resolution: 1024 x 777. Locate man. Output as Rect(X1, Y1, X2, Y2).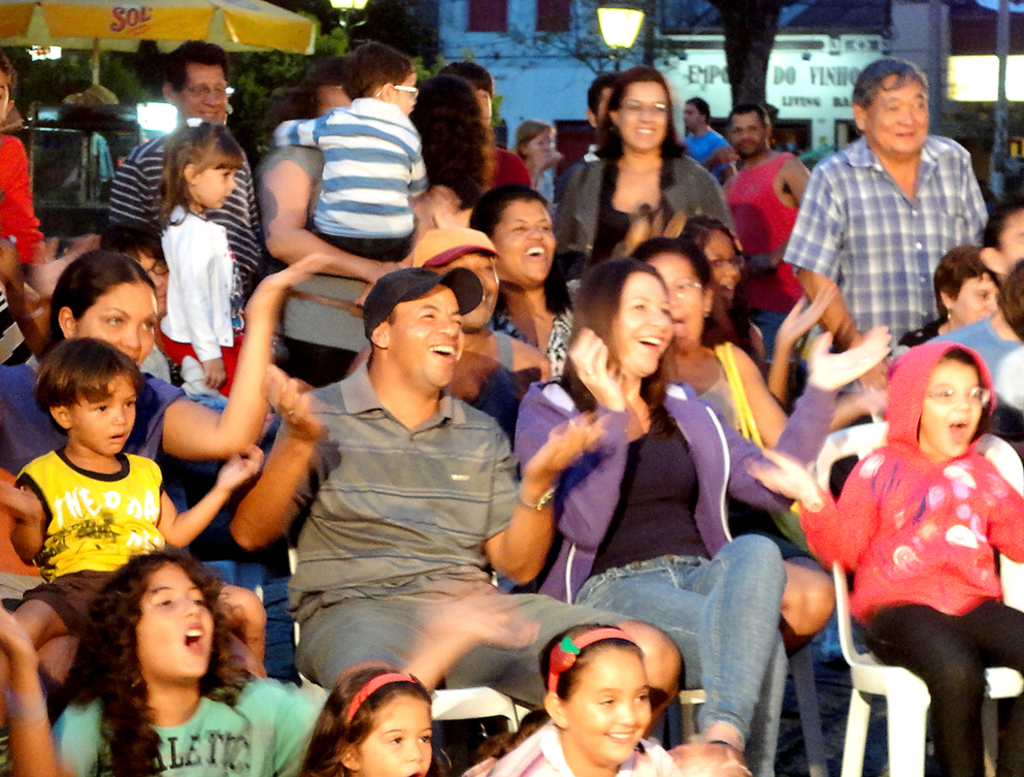
Rect(589, 69, 616, 145).
